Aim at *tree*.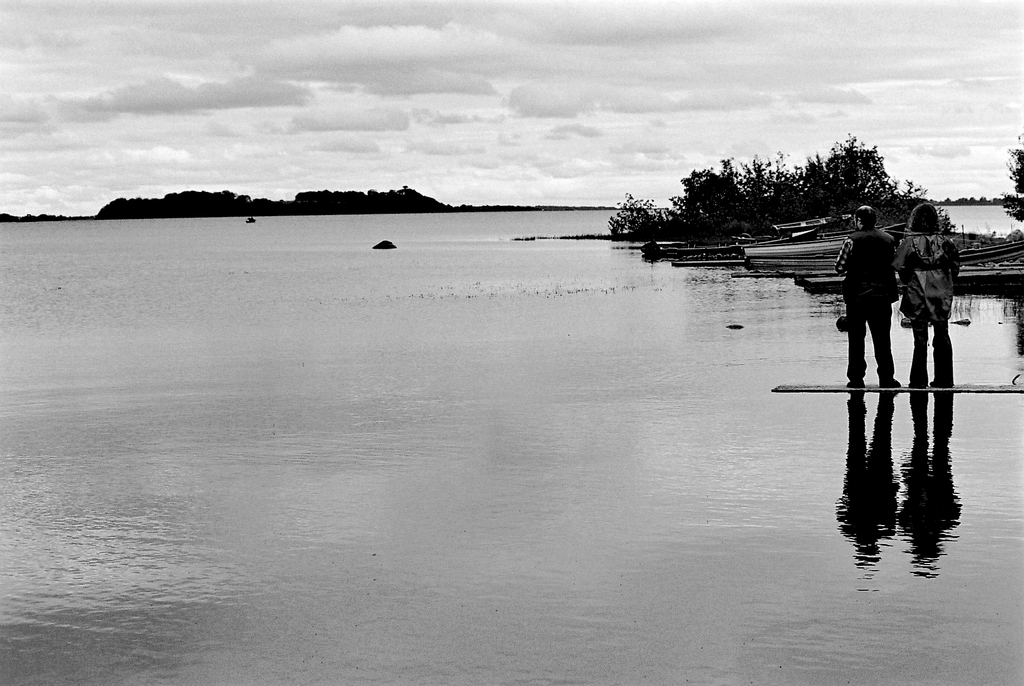
Aimed at [596,134,934,248].
